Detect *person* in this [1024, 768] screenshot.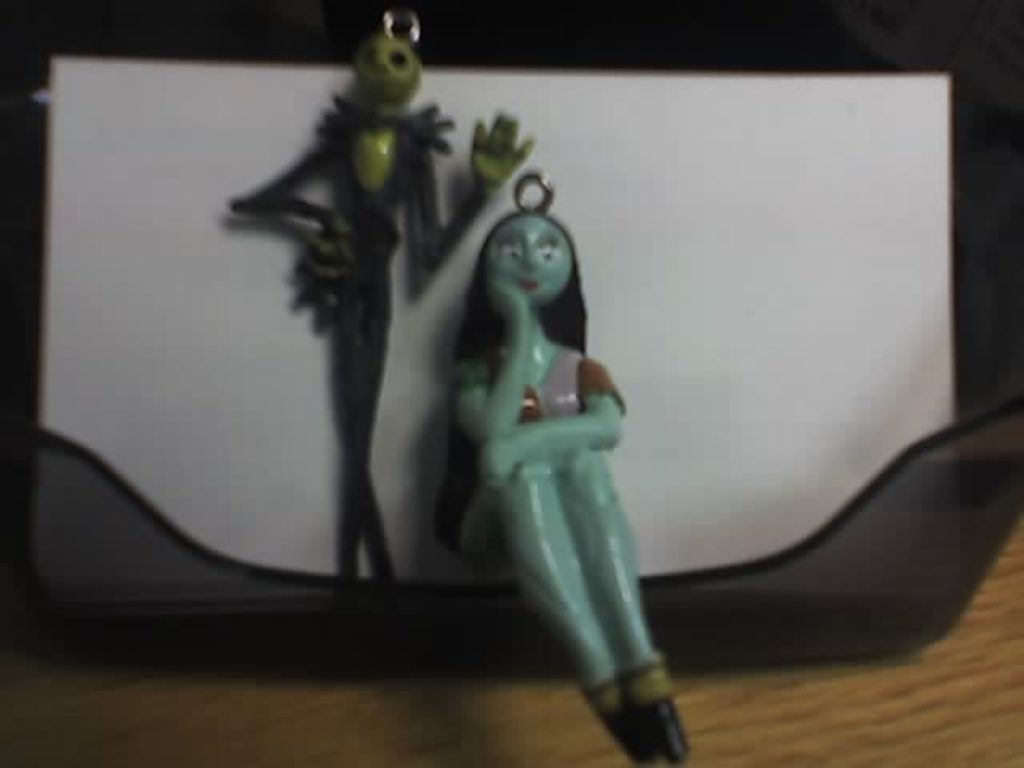
Detection: {"x1": 426, "y1": 202, "x2": 694, "y2": 766}.
